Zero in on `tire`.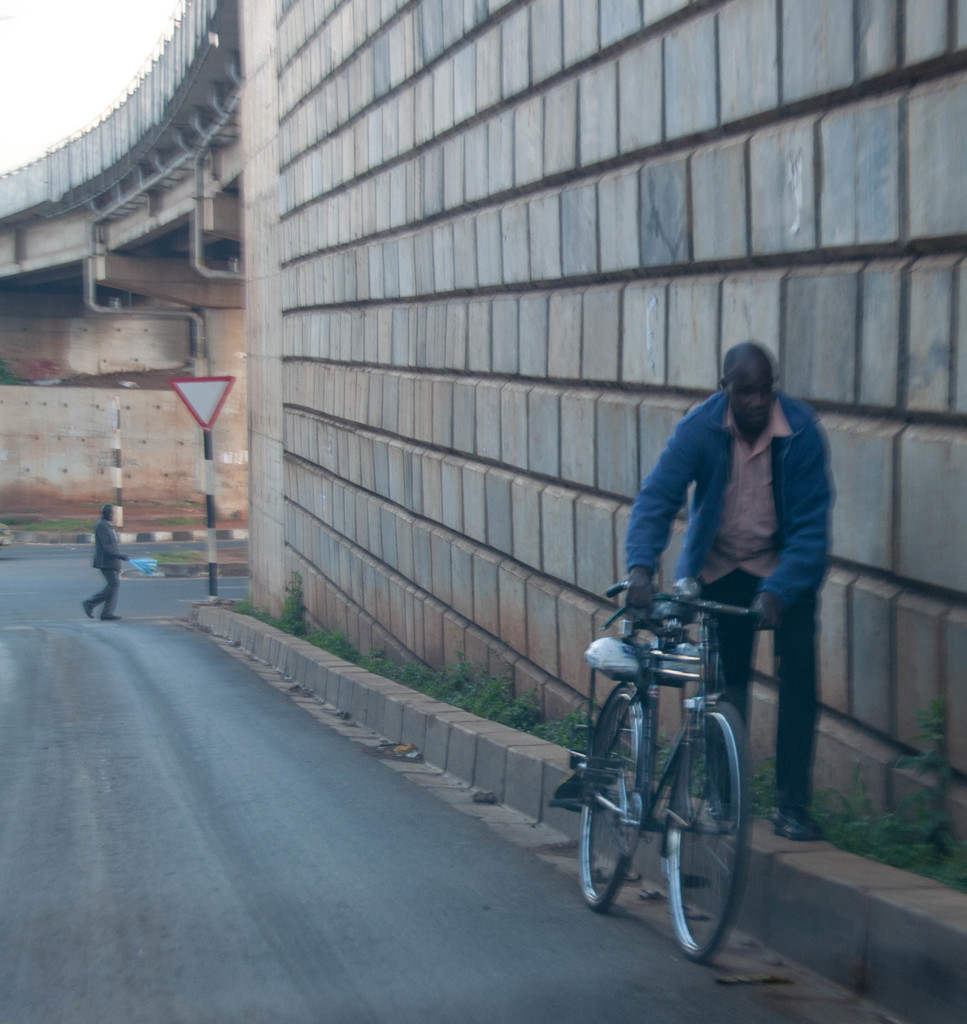
Zeroed in: [left=669, top=694, right=756, bottom=968].
